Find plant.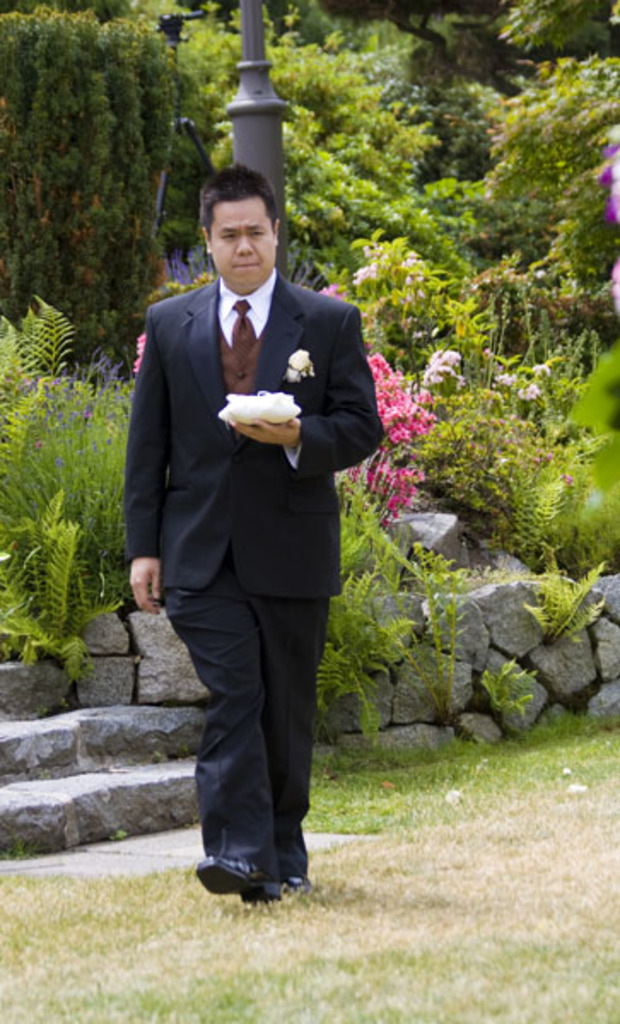
531 551 610 628.
